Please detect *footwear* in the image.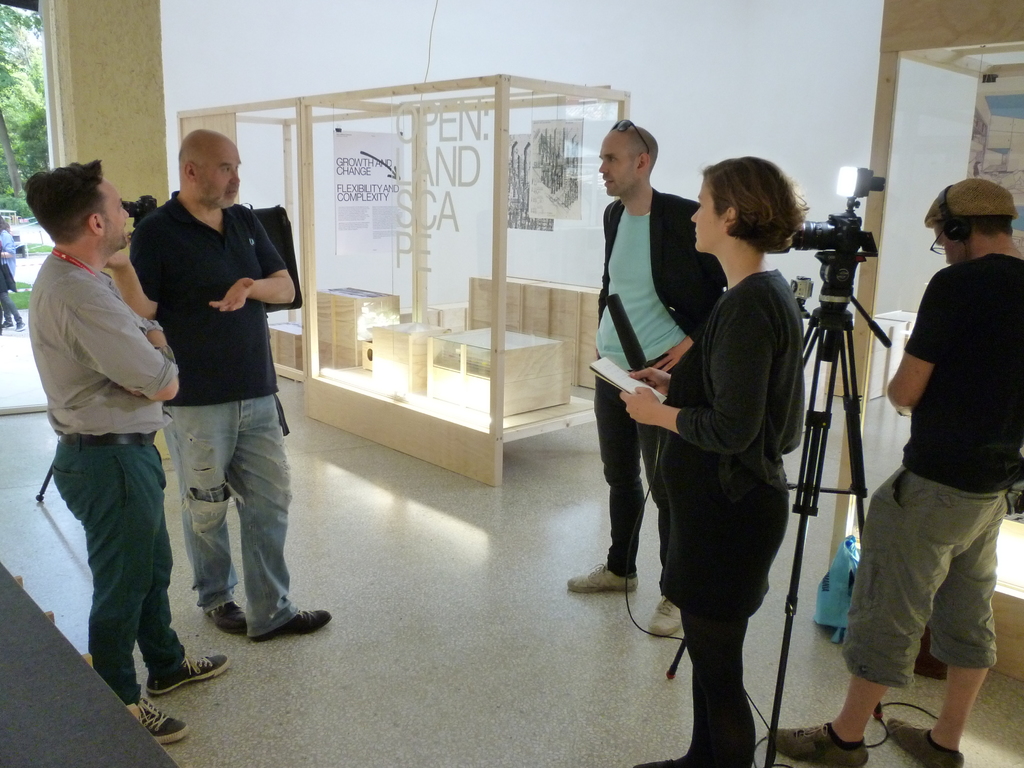
detection(0, 323, 9, 326).
